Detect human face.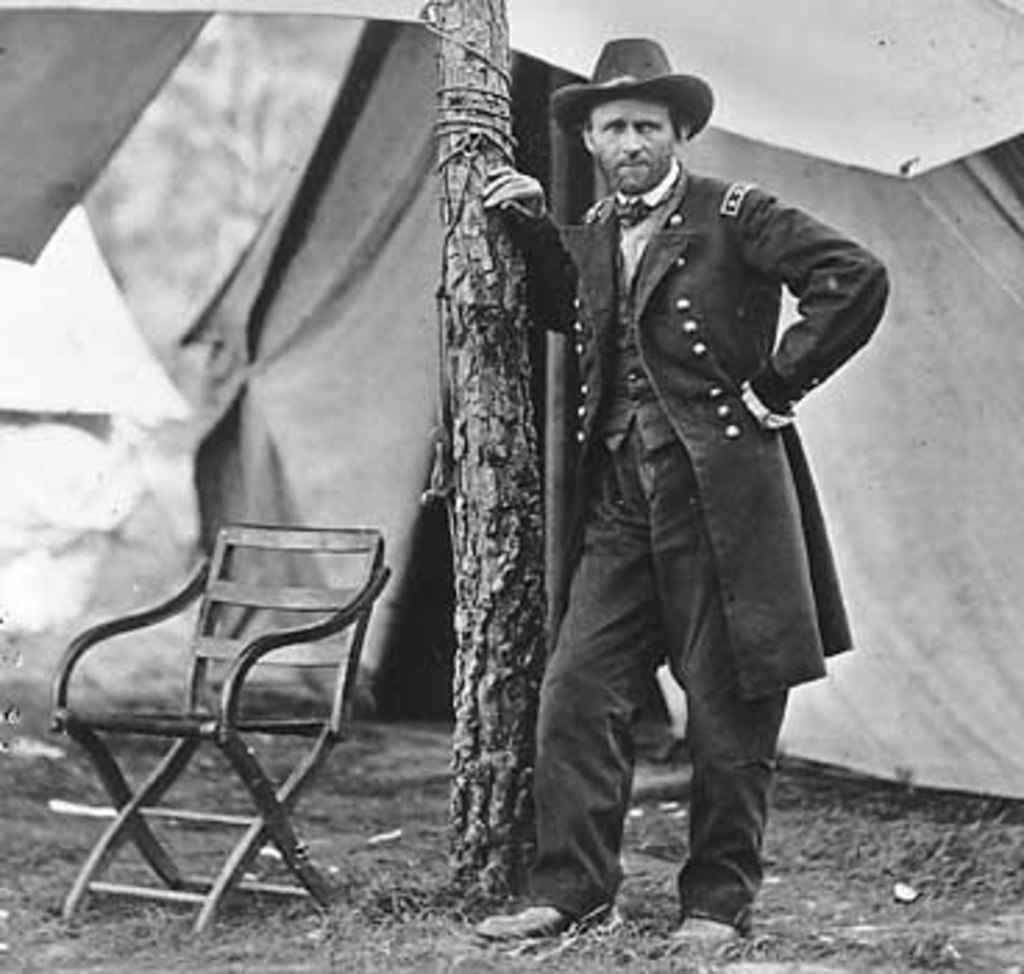
Detected at rect(590, 92, 679, 195).
